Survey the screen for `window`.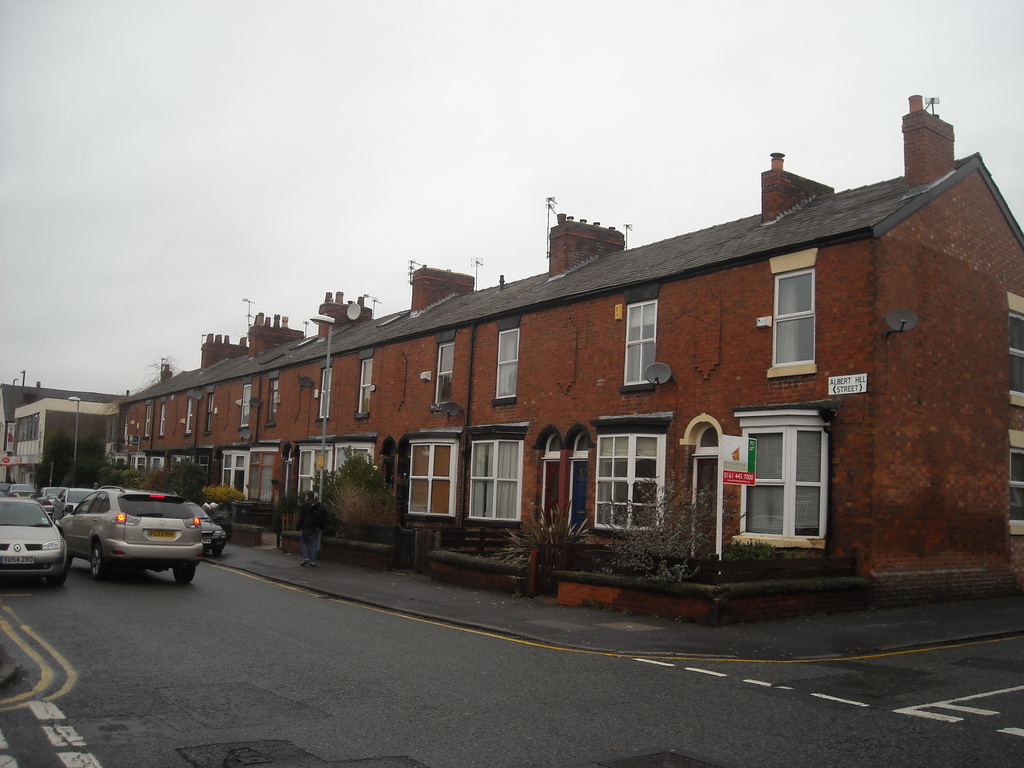
Survey found: [x1=1009, y1=309, x2=1023, y2=404].
